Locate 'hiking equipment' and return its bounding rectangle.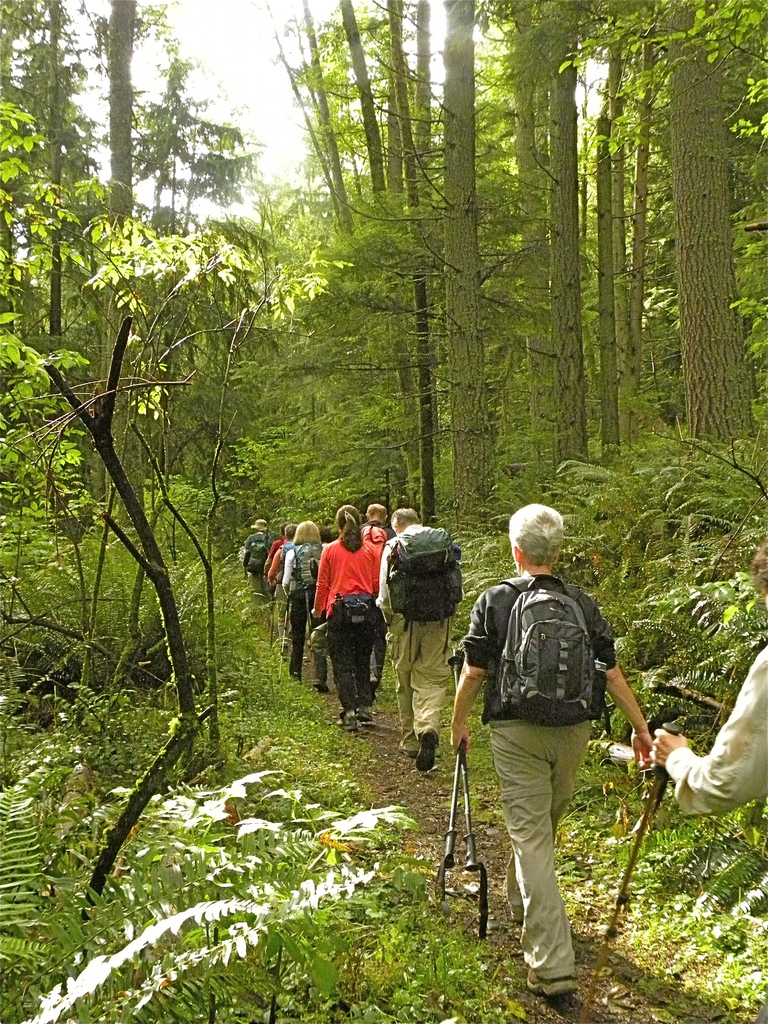
{"x1": 303, "y1": 582, "x2": 314, "y2": 666}.
